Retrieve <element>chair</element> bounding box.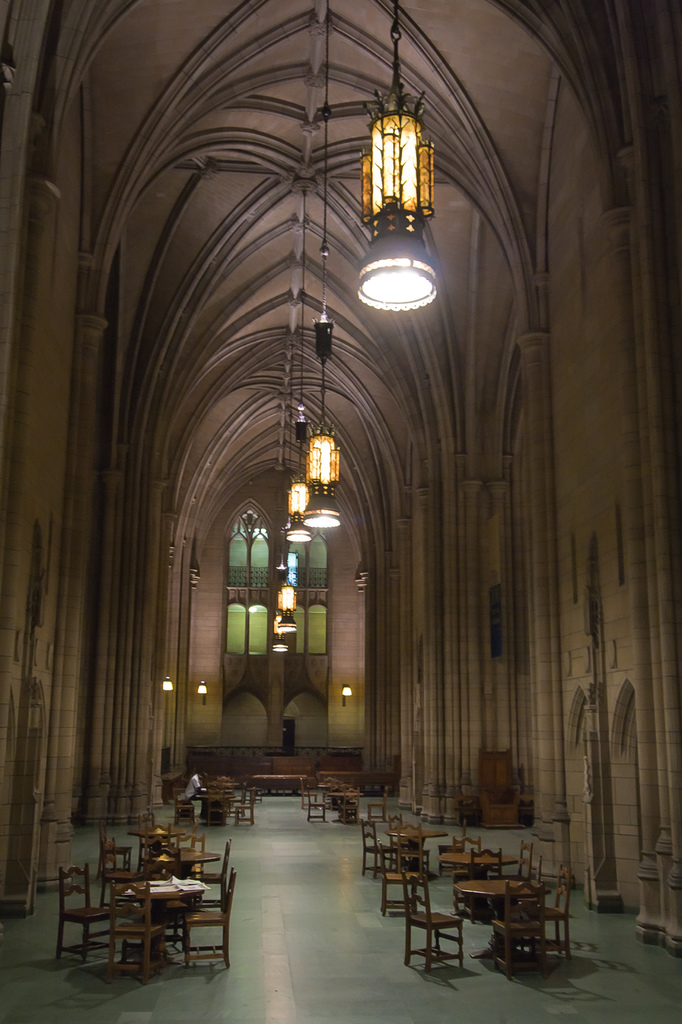
Bounding box: bbox=[397, 870, 466, 976].
